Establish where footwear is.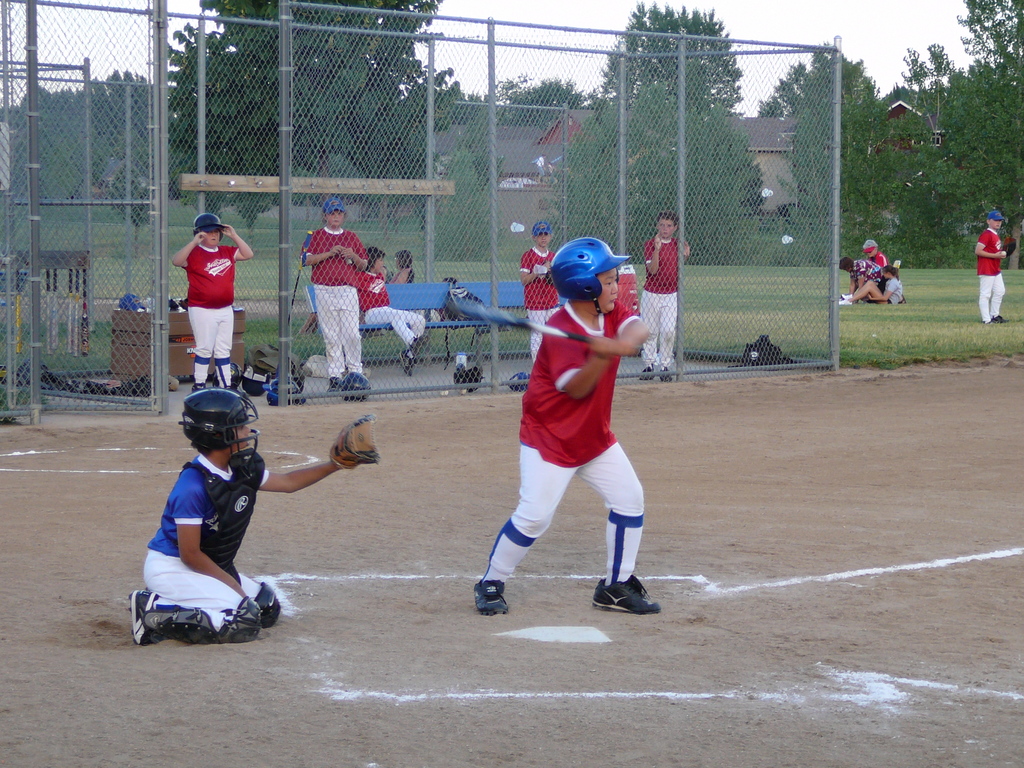
Established at [x1=127, y1=590, x2=156, y2=644].
